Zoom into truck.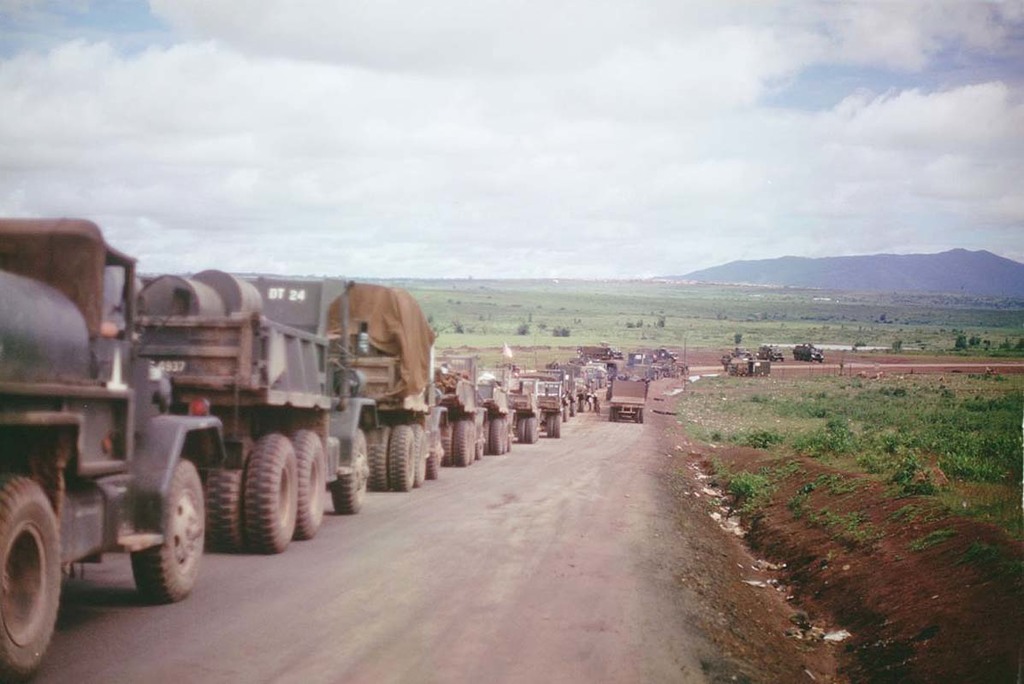
Zoom target: pyautogui.locateOnScreen(606, 379, 640, 421).
